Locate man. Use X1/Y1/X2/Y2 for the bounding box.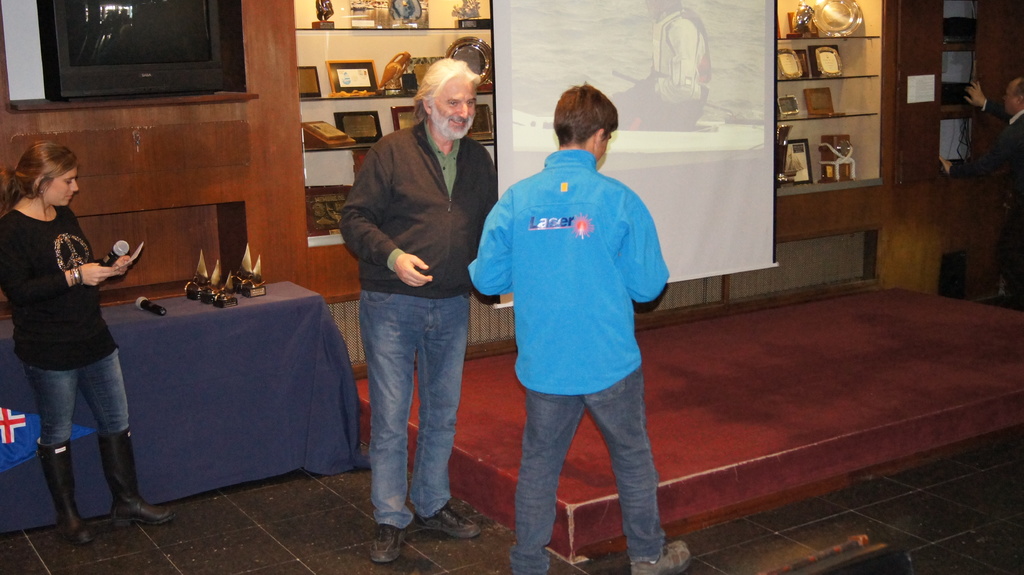
609/0/714/134.
